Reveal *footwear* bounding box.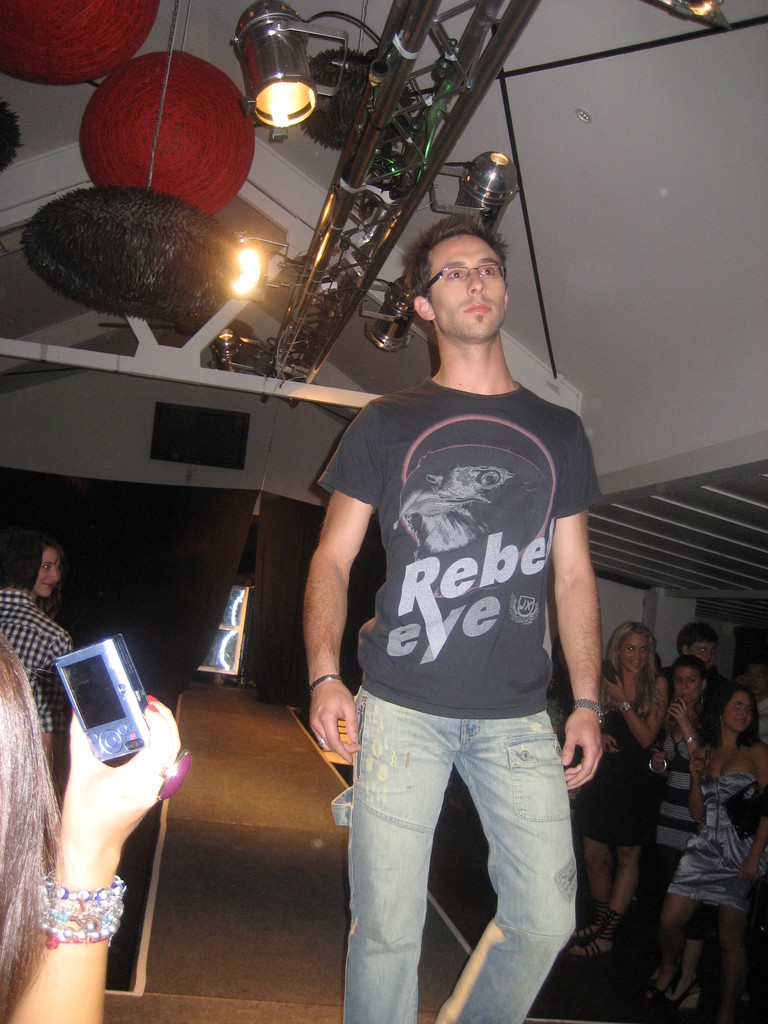
Revealed: [x1=573, y1=904, x2=617, y2=953].
